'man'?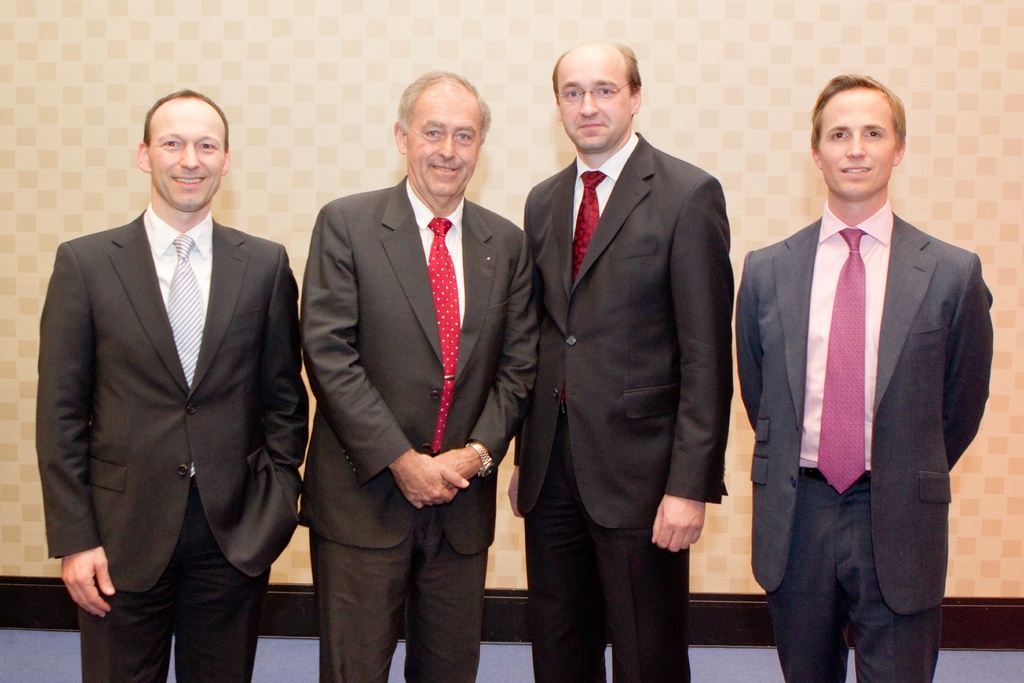
(x1=524, y1=35, x2=735, y2=682)
